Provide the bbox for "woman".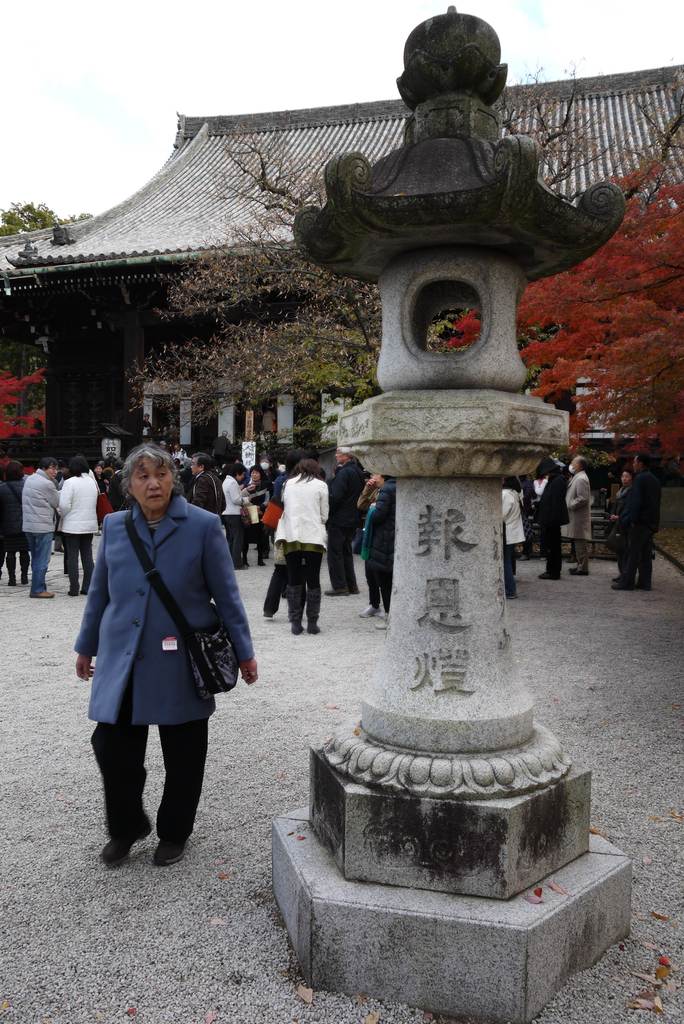
x1=273 y1=459 x2=329 y2=630.
